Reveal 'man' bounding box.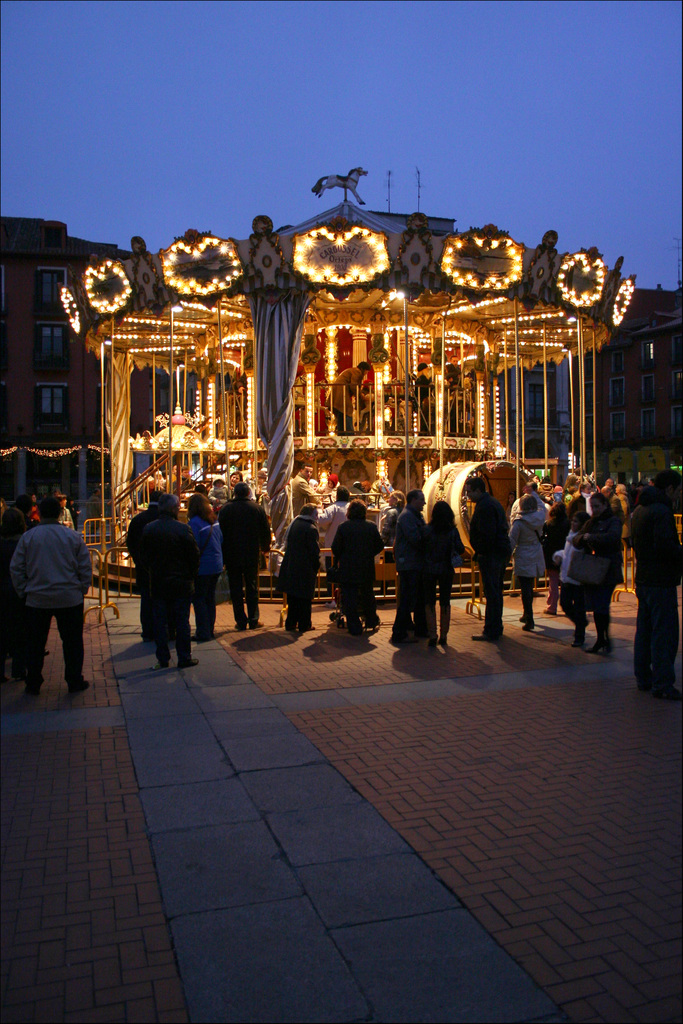
Revealed: [319,486,354,603].
